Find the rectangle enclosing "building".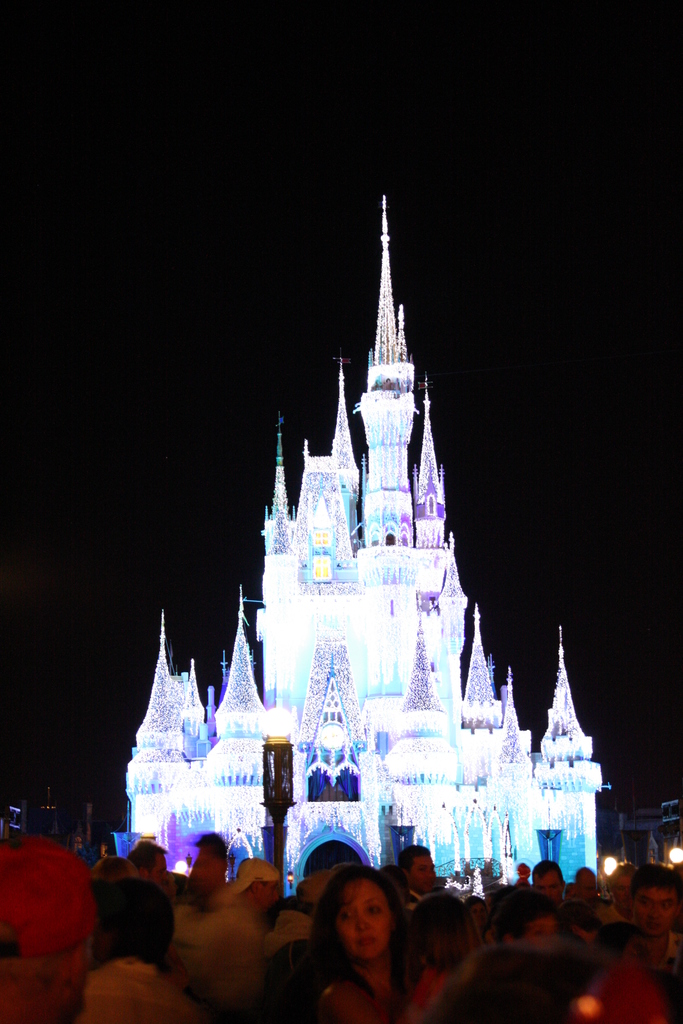
locate(120, 194, 600, 879).
